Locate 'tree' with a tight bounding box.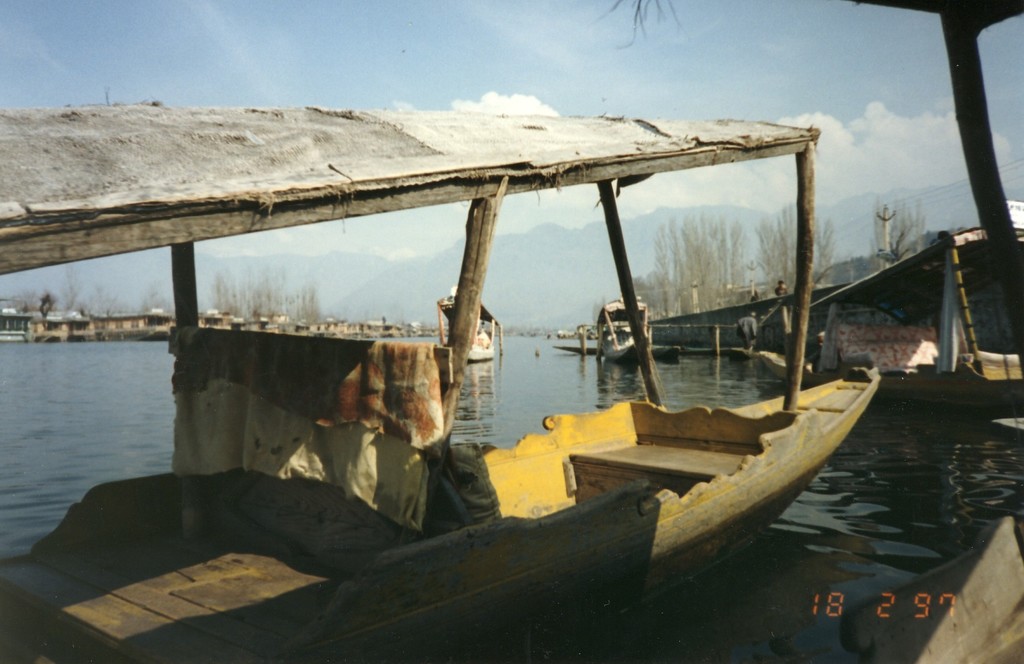
bbox(210, 253, 325, 333).
